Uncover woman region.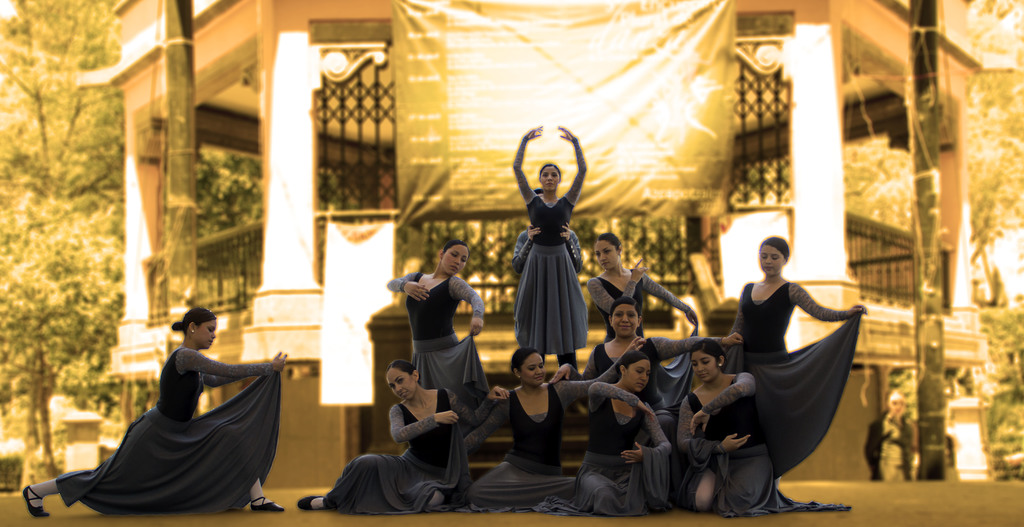
Uncovered: <bbox>501, 121, 588, 373</bbox>.
